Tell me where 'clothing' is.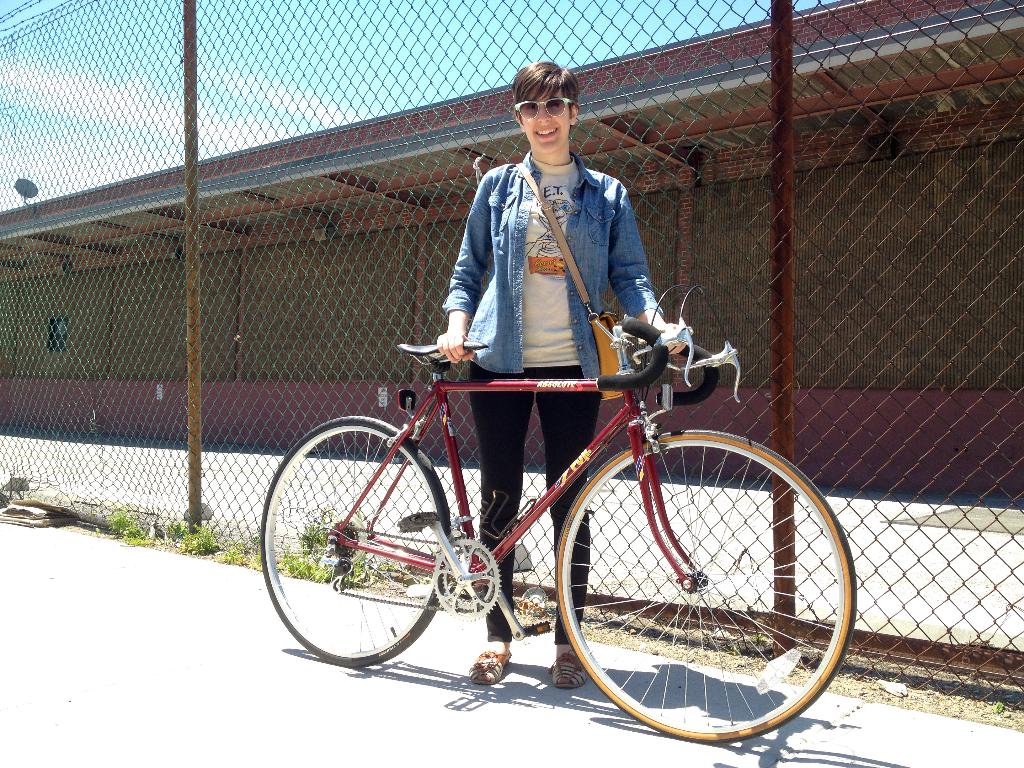
'clothing' is at x1=436 y1=151 x2=669 y2=641.
